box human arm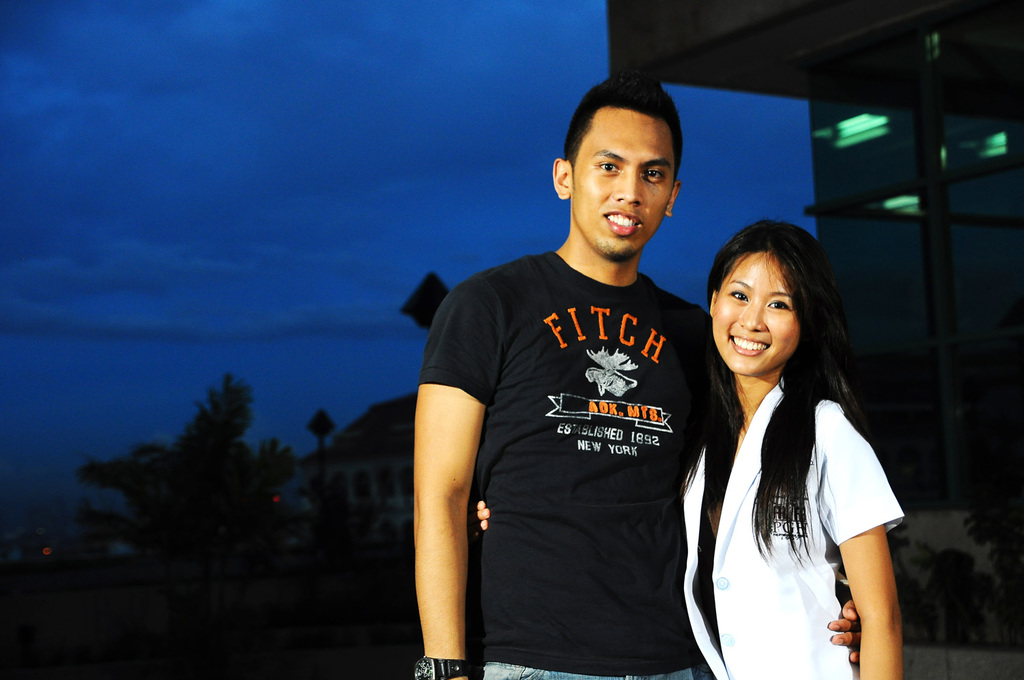
<bbox>407, 272, 483, 679</bbox>
